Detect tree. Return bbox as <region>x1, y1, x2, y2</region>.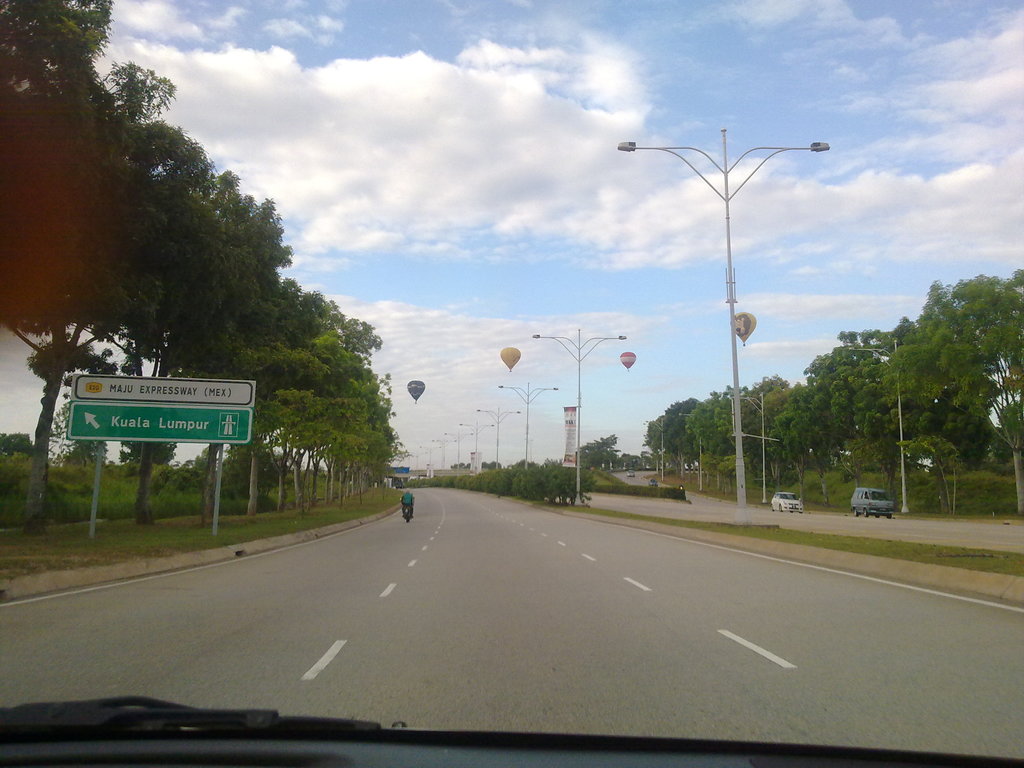
<region>232, 295, 341, 521</region>.
